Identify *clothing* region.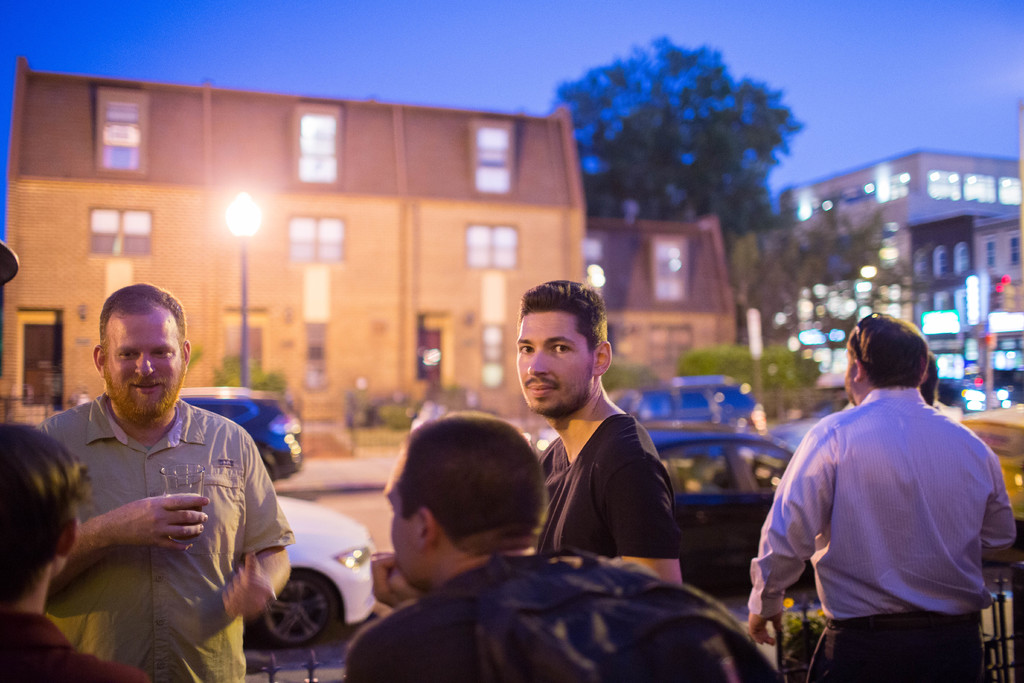
Region: 27, 391, 294, 682.
